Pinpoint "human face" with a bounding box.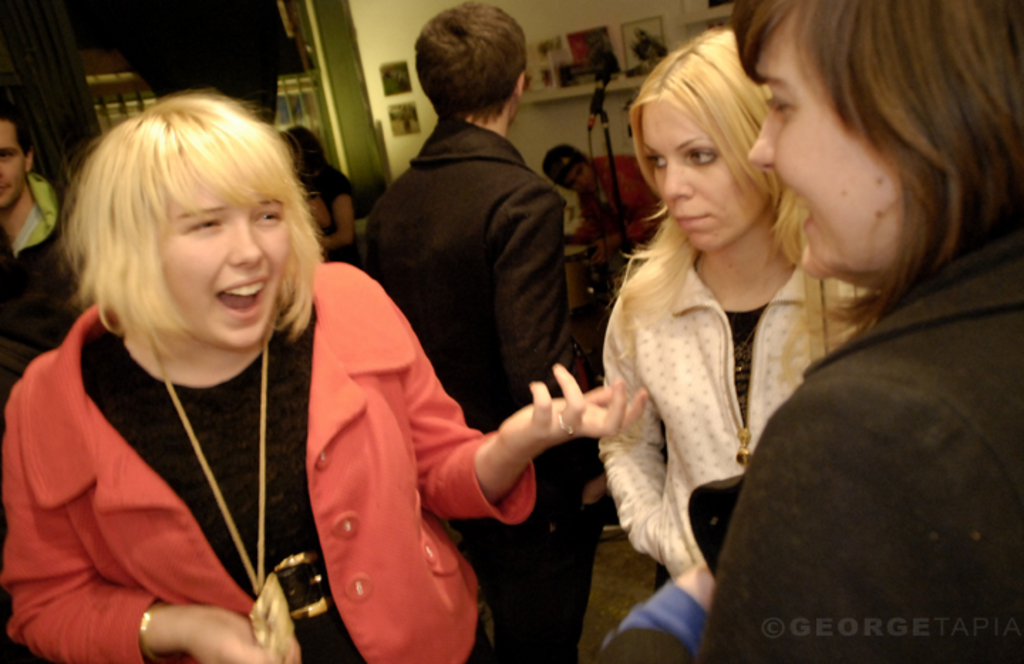
rect(0, 121, 21, 212).
